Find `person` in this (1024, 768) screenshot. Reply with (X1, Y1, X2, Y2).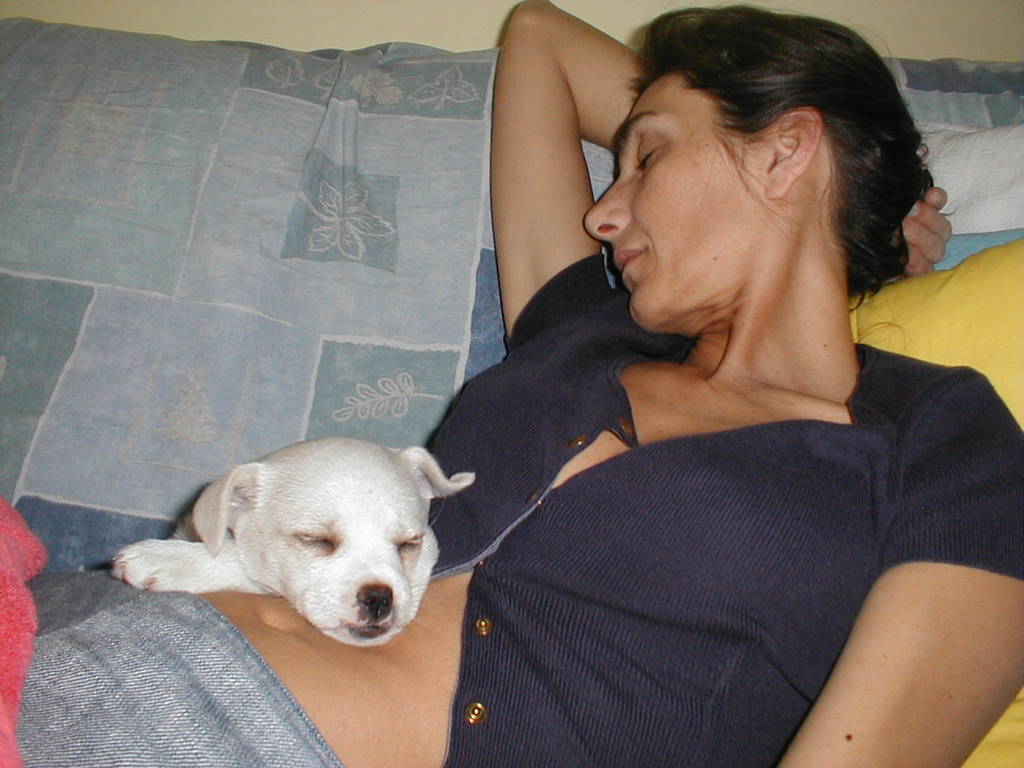
(0, 0, 1023, 767).
